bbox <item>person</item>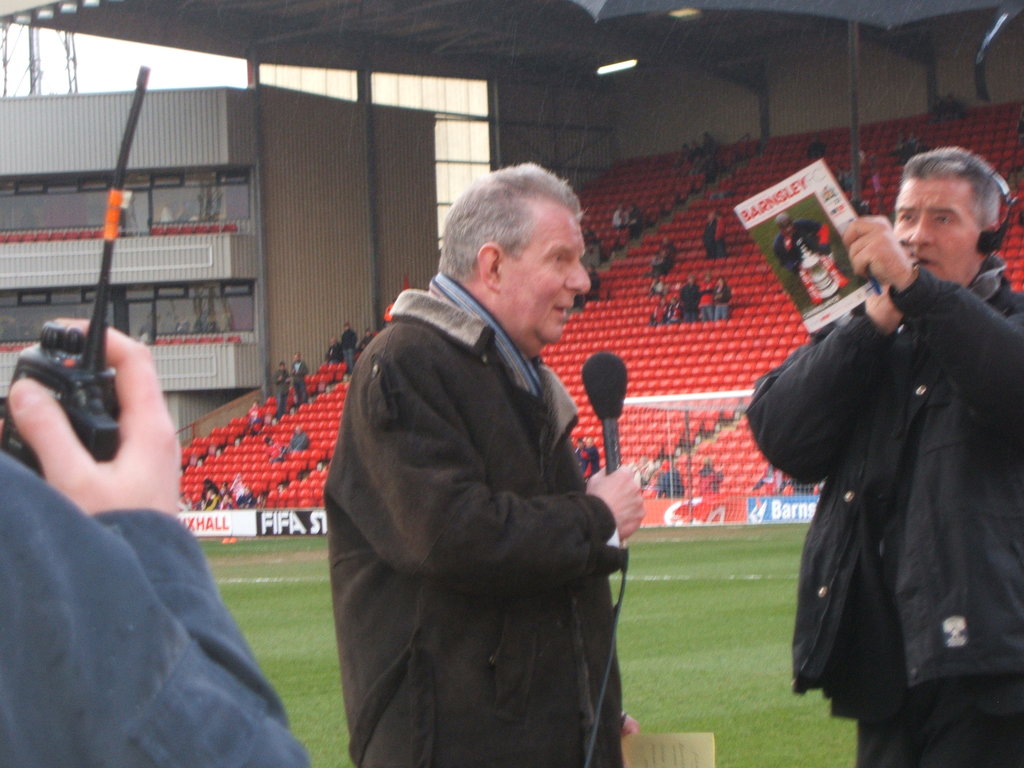
locate(326, 335, 342, 362)
